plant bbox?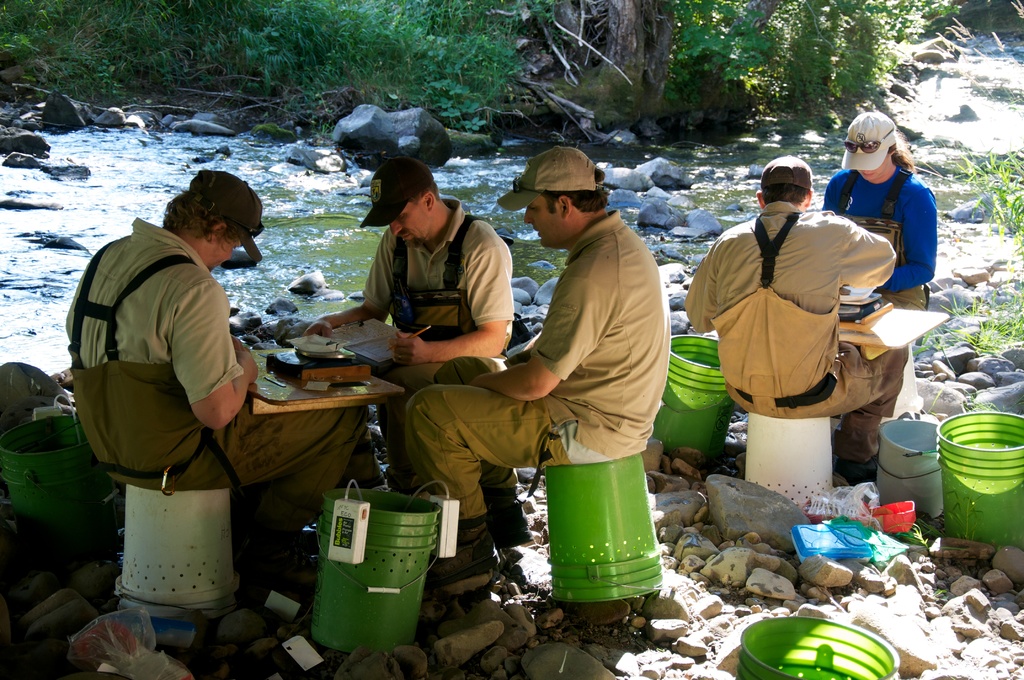
[937, 134, 1023, 256]
